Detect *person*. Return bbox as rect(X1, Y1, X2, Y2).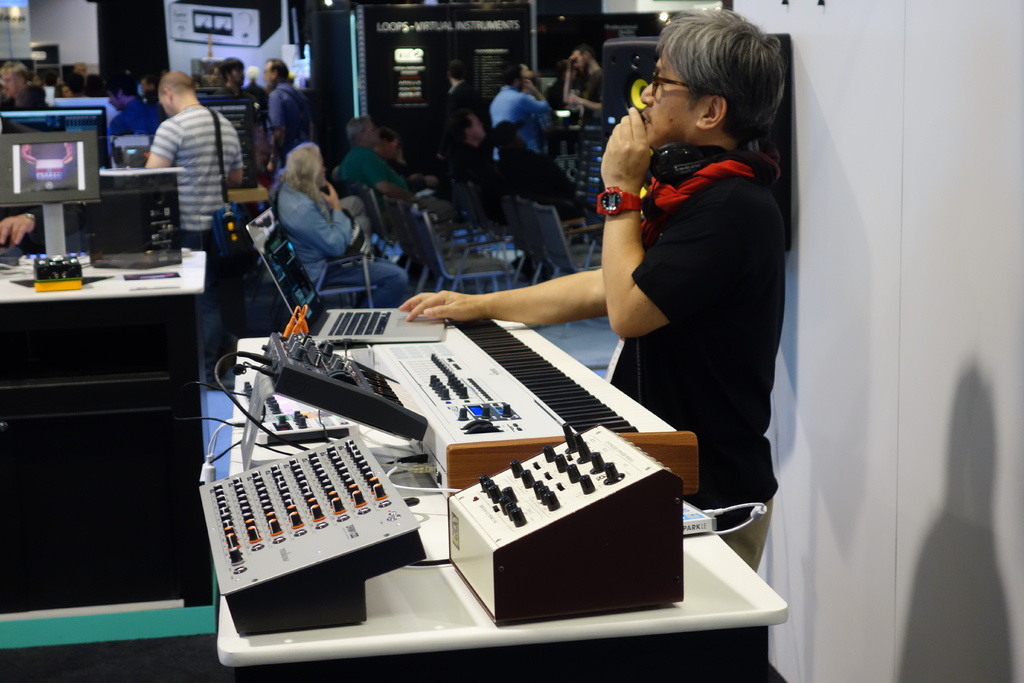
rect(0, 58, 31, 108).
